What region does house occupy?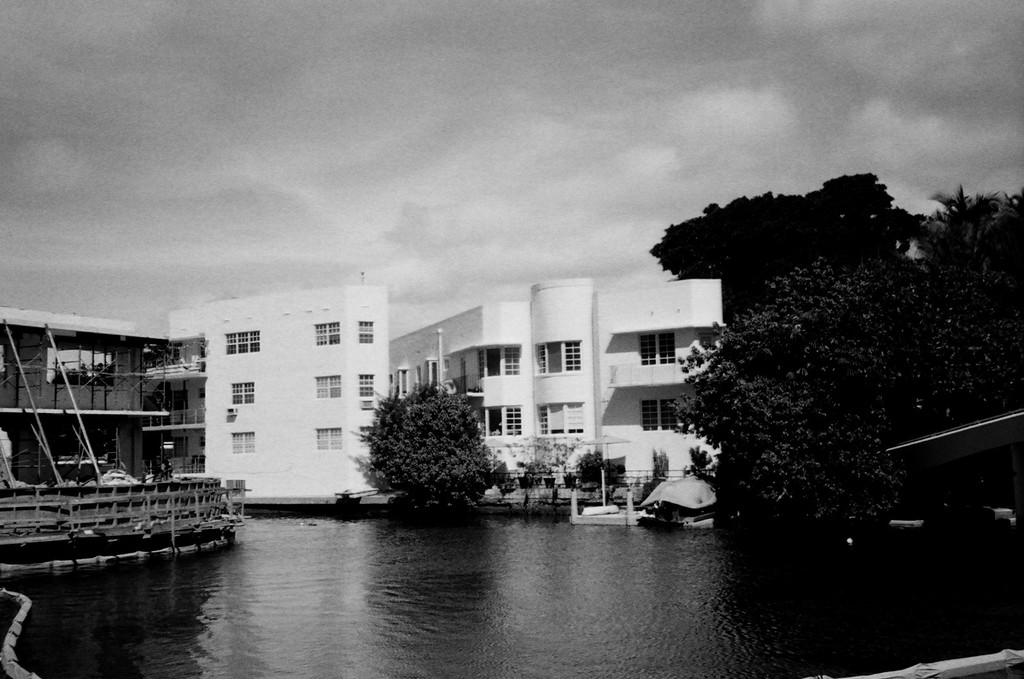
<region>147, 350, 206, 489</region>.
